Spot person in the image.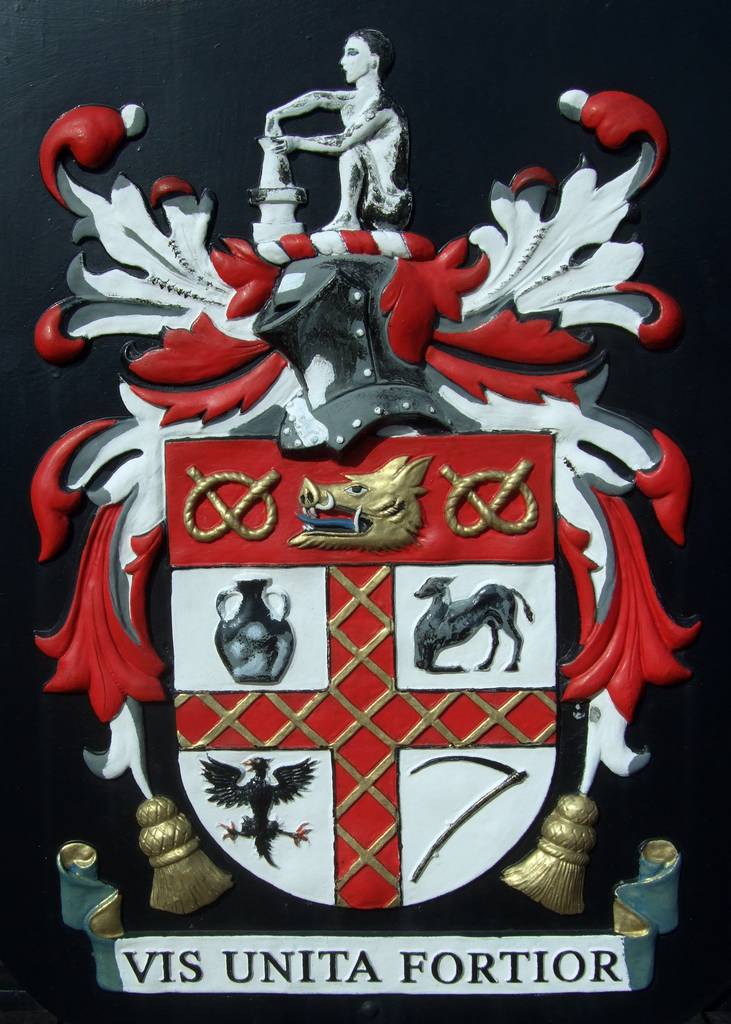
person found at BBox(243, 32, 402, 223).
